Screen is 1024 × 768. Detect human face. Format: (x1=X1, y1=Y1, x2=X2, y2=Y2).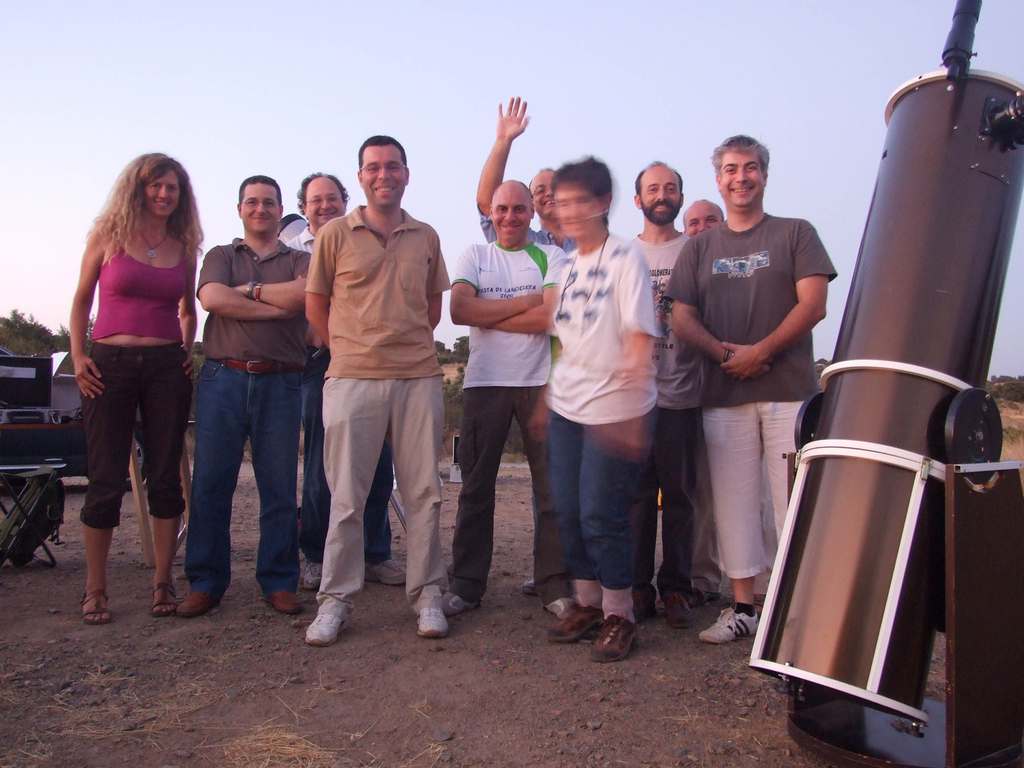
(x1=303, y1=176, x2=347, y2=227).
